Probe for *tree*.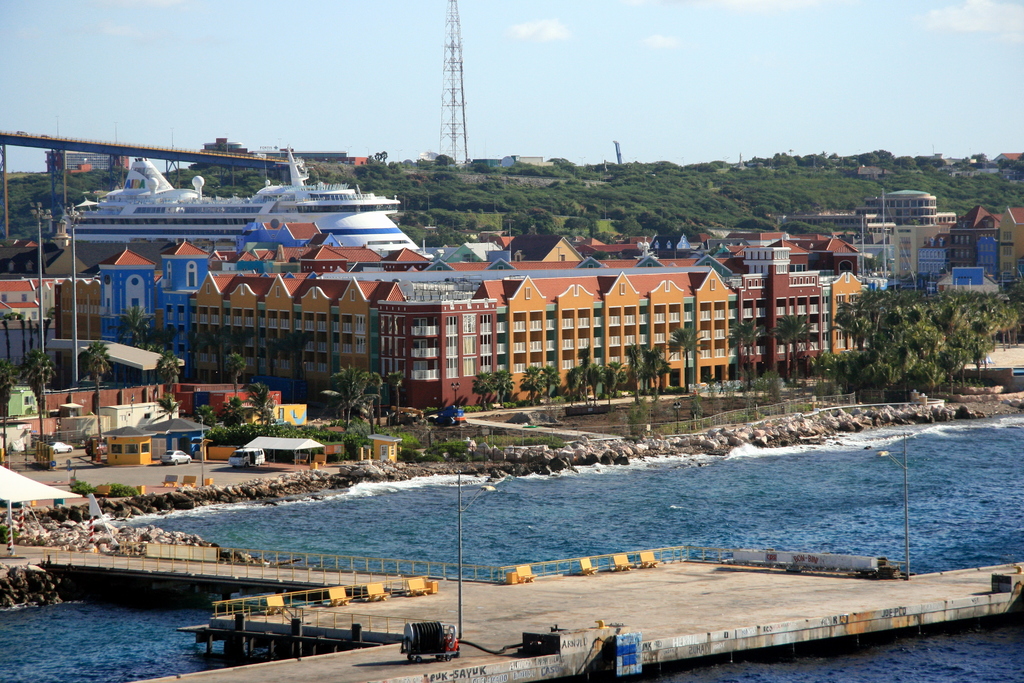
Probe result: [x1=326, y1=156, x2=336, y2=163].
